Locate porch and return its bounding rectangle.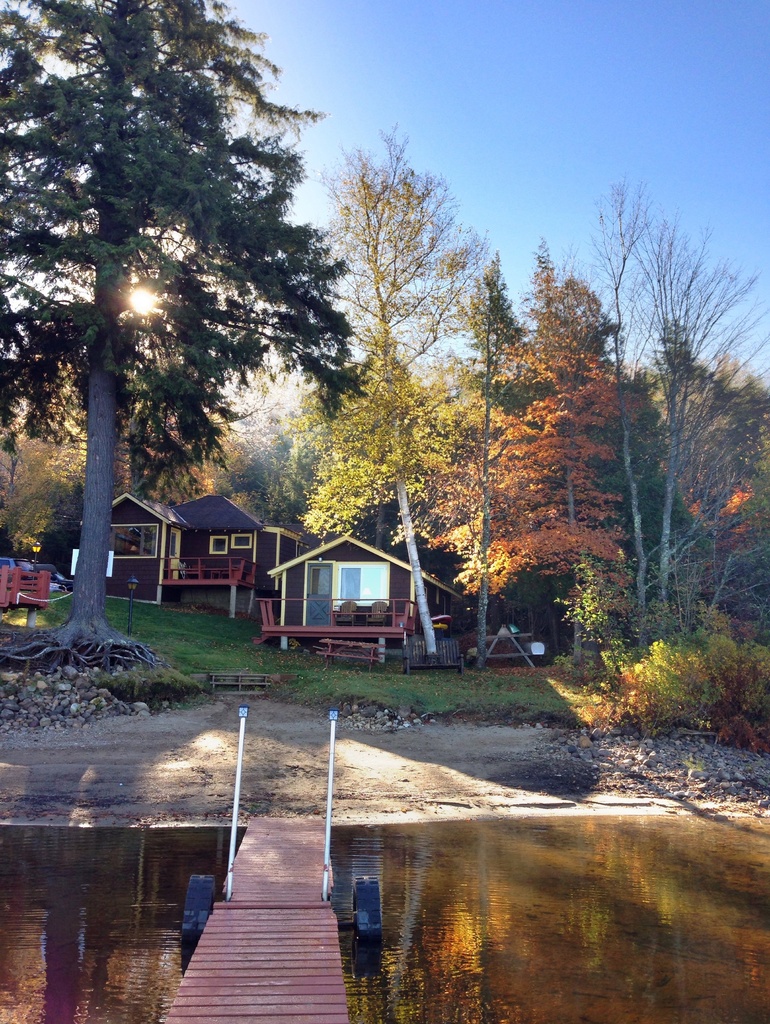
box(257, 520, 467, 660).
